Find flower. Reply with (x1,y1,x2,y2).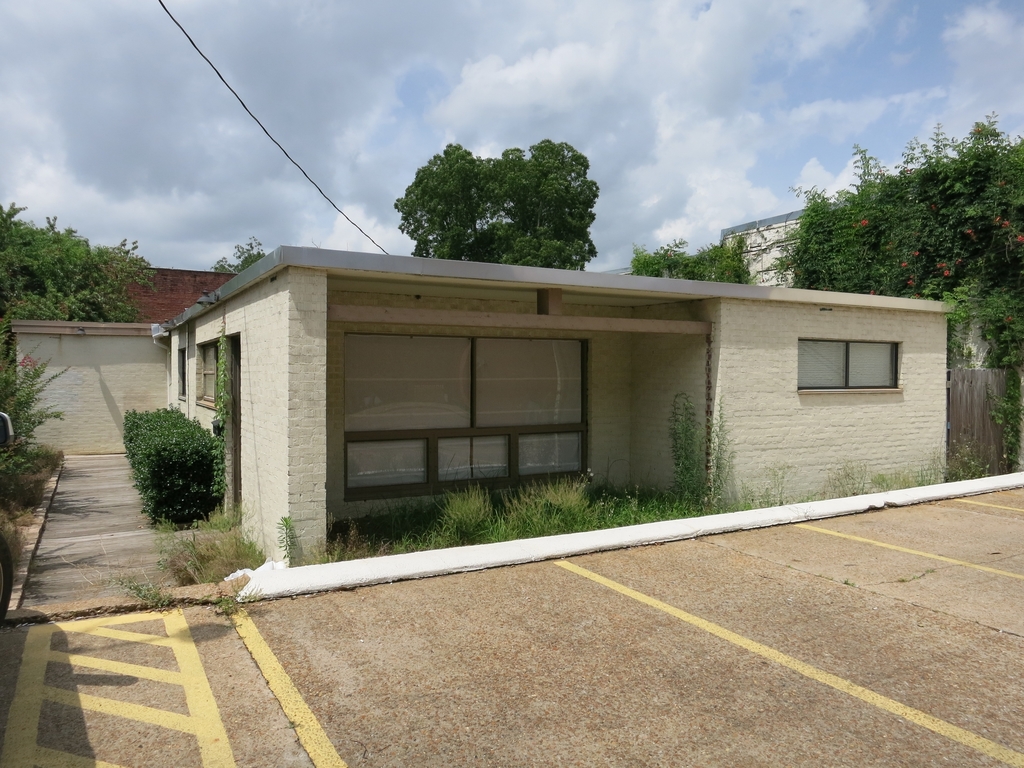
(963,228,972,236).
